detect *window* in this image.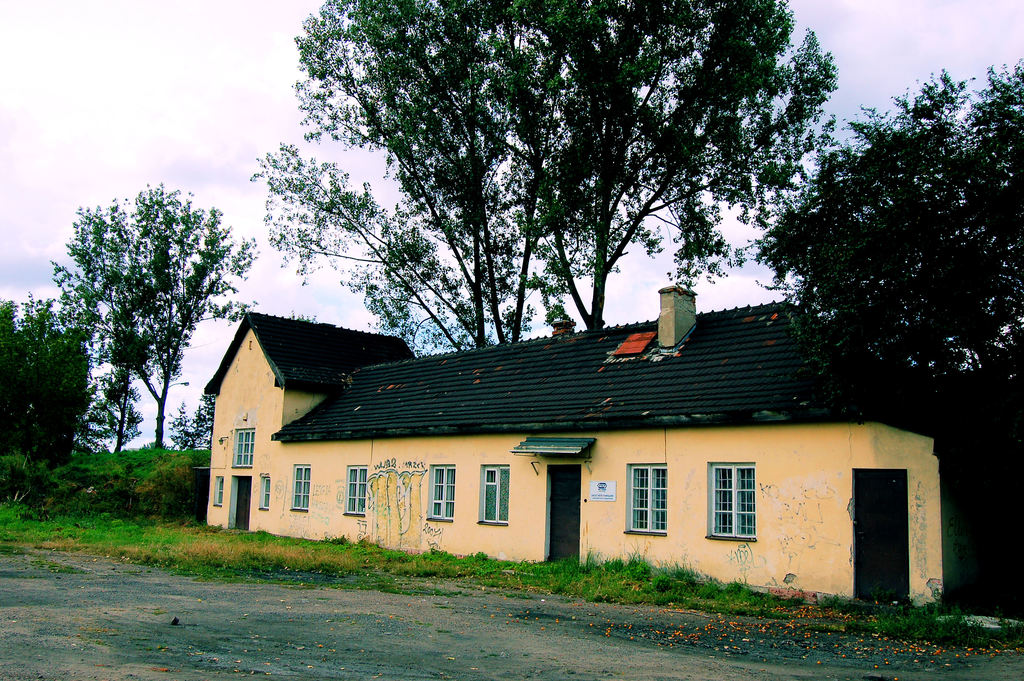
Detection: left=216, top=478, right=225, bottom=507.
